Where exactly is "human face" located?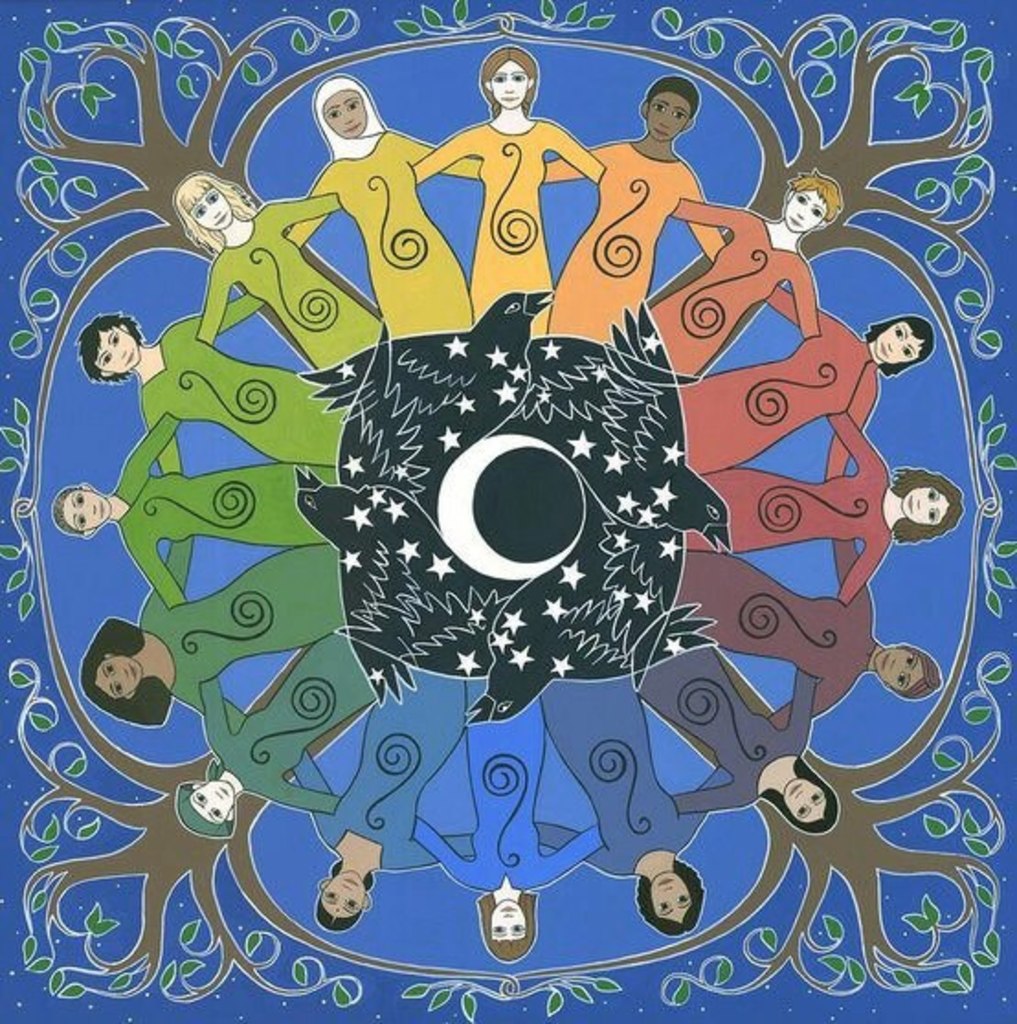
Its bounding box is 329 870 362 910.
